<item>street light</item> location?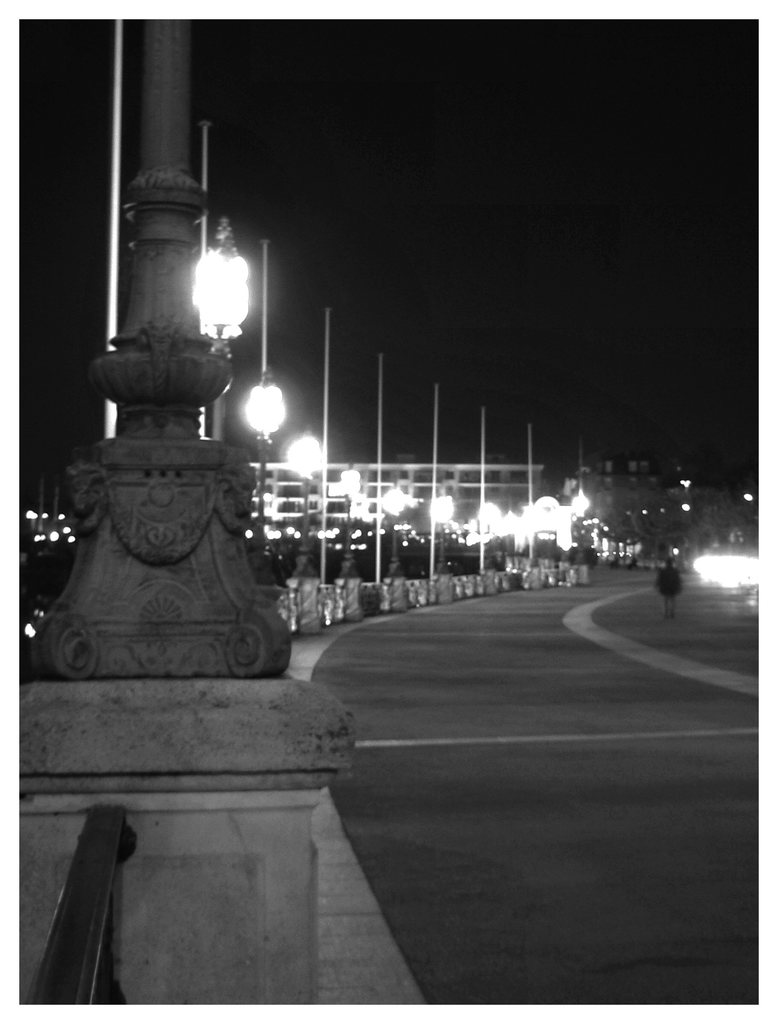
(x1=238, y1=361, x2=284, y2=604)
